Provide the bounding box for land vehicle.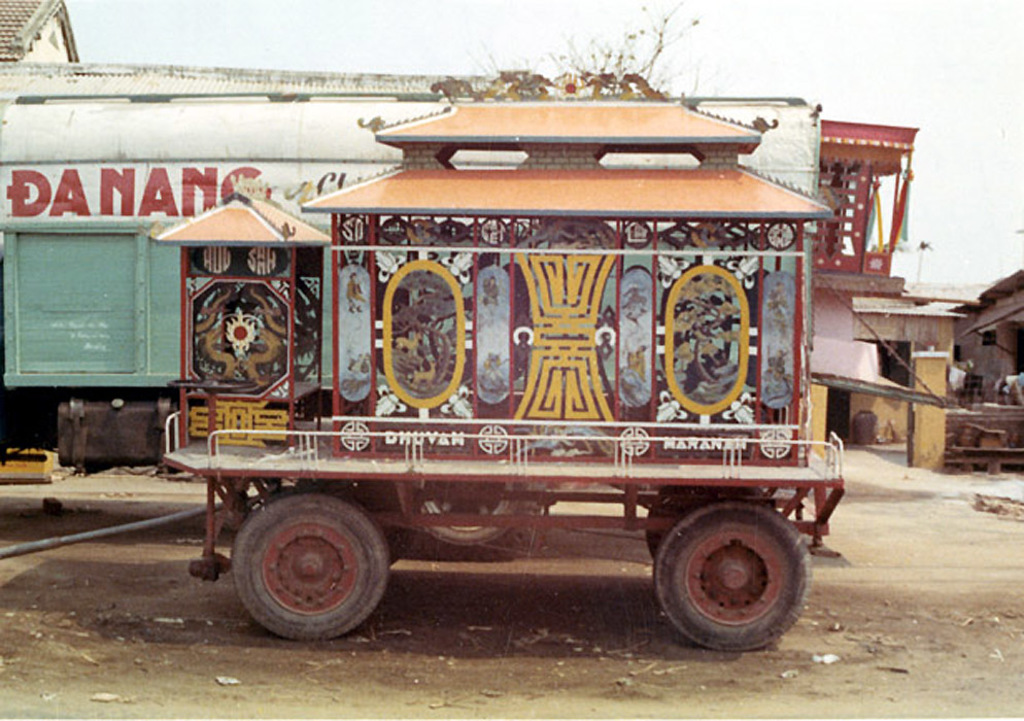
x1=152 y1=96 x2=848 y2=646.
